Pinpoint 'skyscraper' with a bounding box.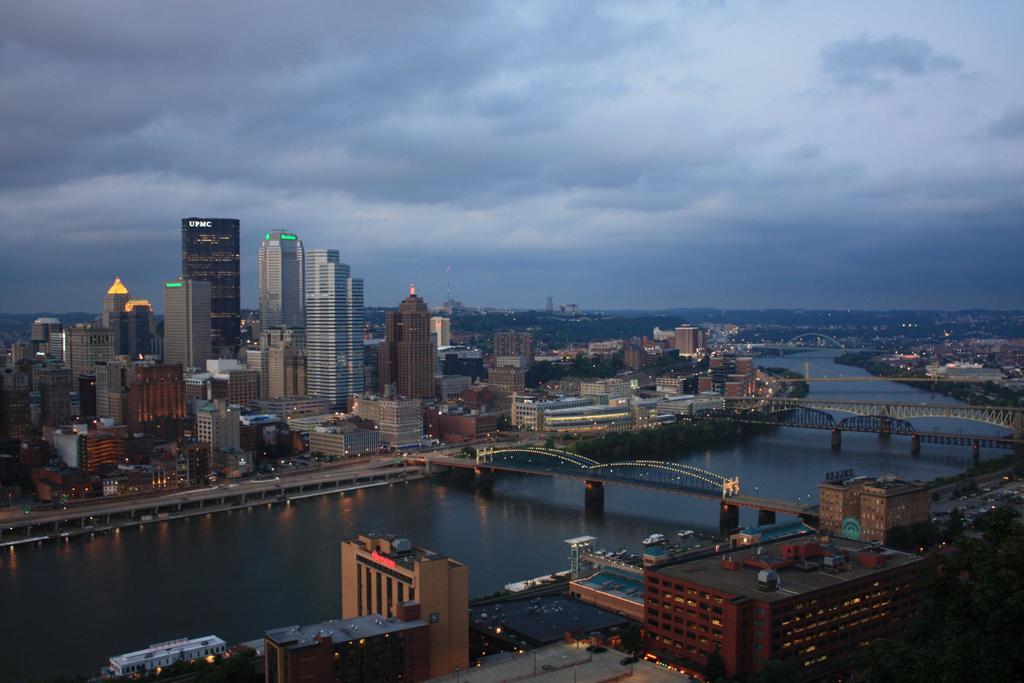
region(673, 327, 699, 359).
